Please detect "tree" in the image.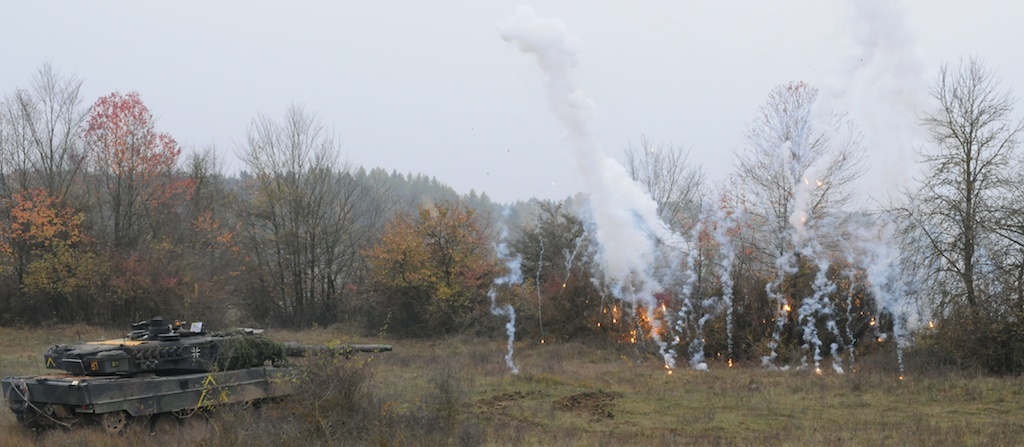
bbox=(9, 51, 97, 210).
